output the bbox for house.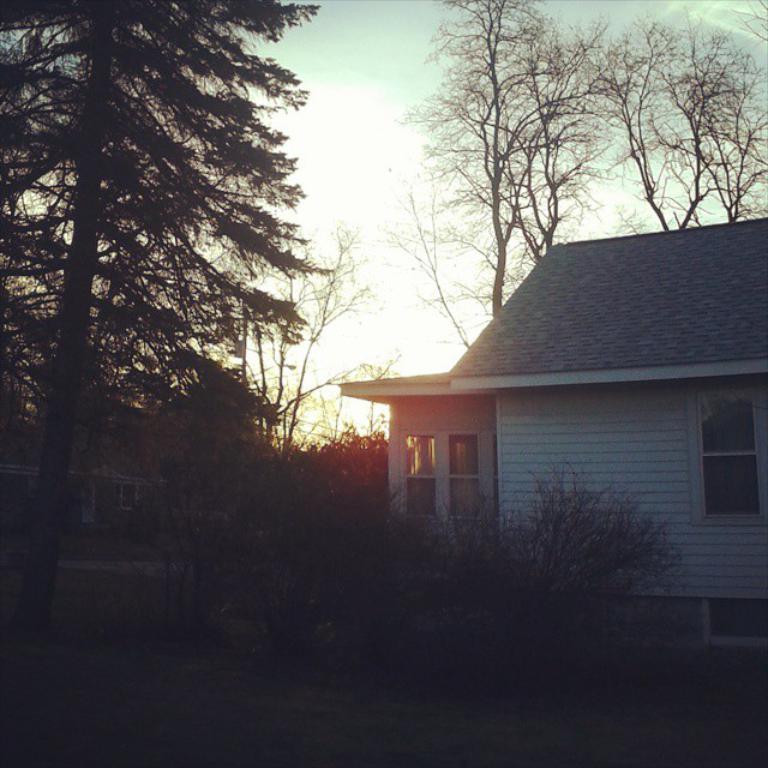
left=340, top=218, right=767, bottom=649.
